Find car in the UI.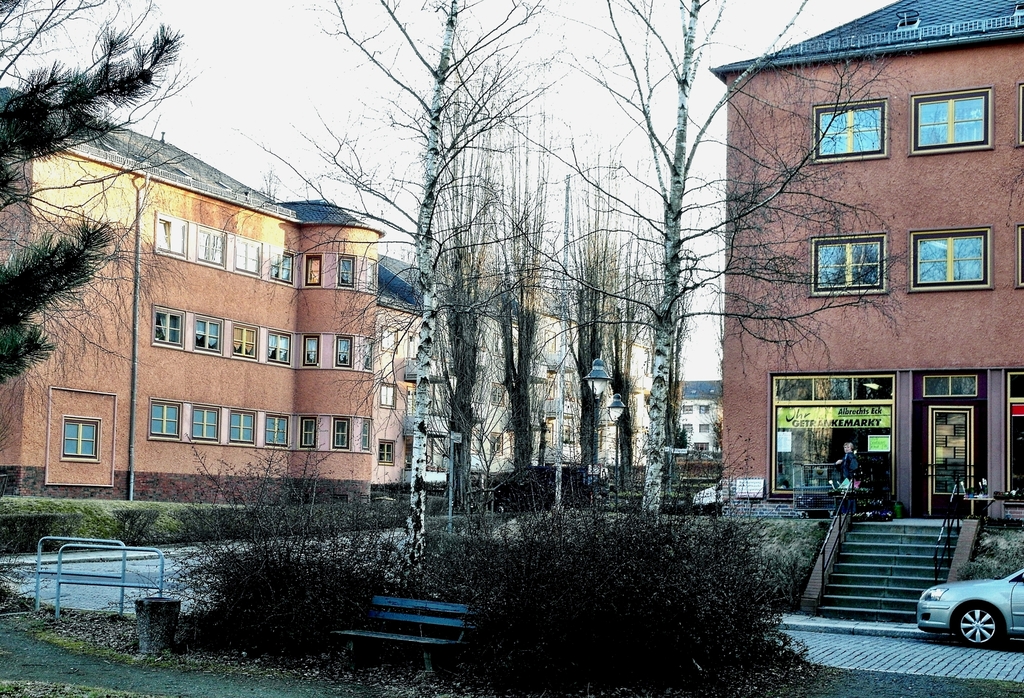
UI element at box(909, 544, 1023, 656).
